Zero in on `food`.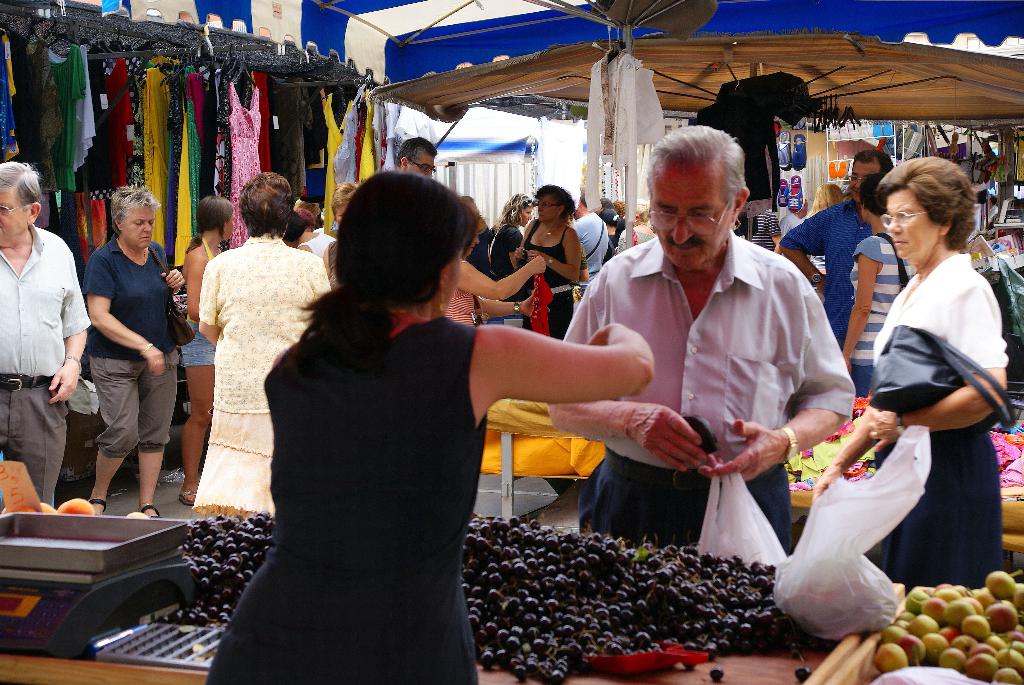
Zeroed in: [793, 663, 811, 684].
